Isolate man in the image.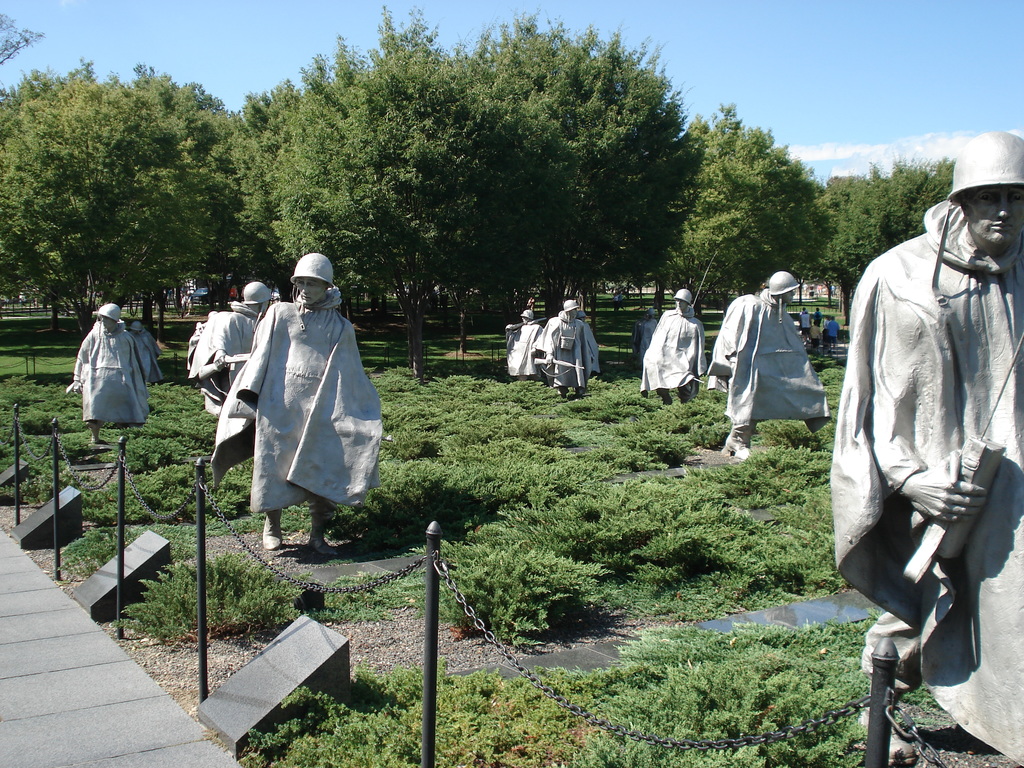
Isolated region: box(825, 142, 1017, 767).
